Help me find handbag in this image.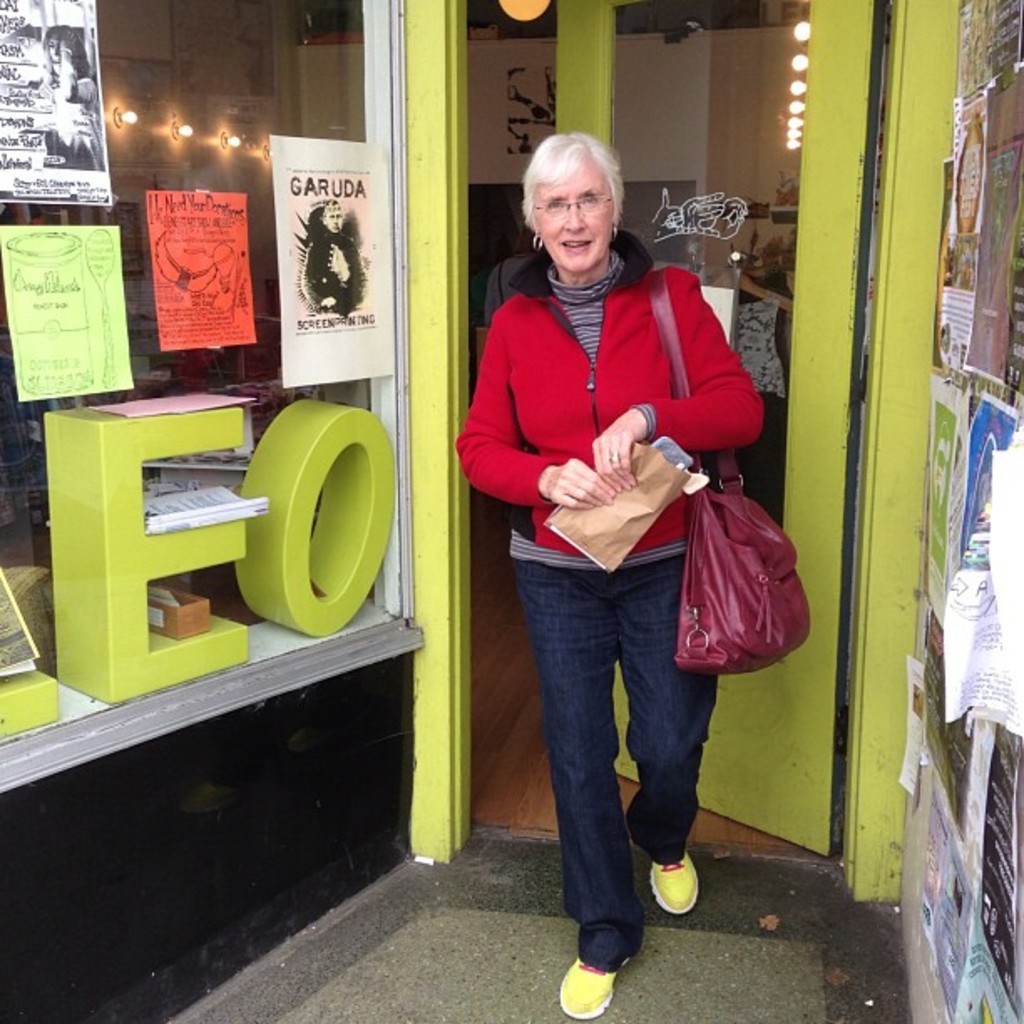
Found it: left=643, top=263, right=822, bottom=679.
